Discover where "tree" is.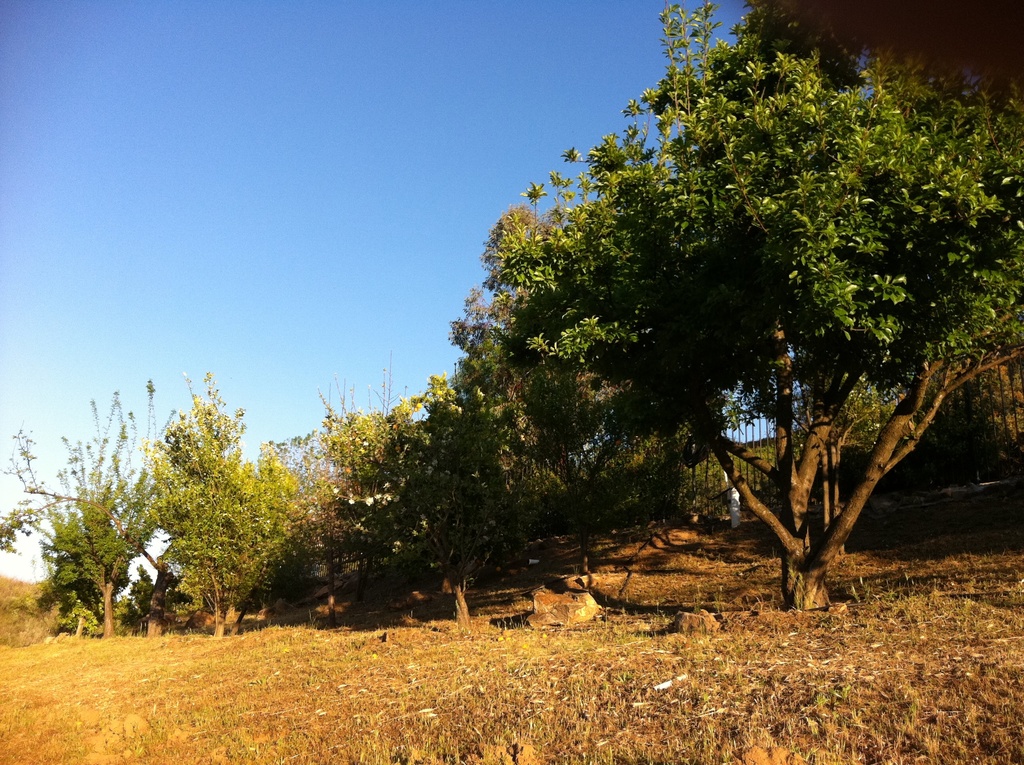
Discovered at pyautogui.locateOnScreen(42, 406, 168, 647).
